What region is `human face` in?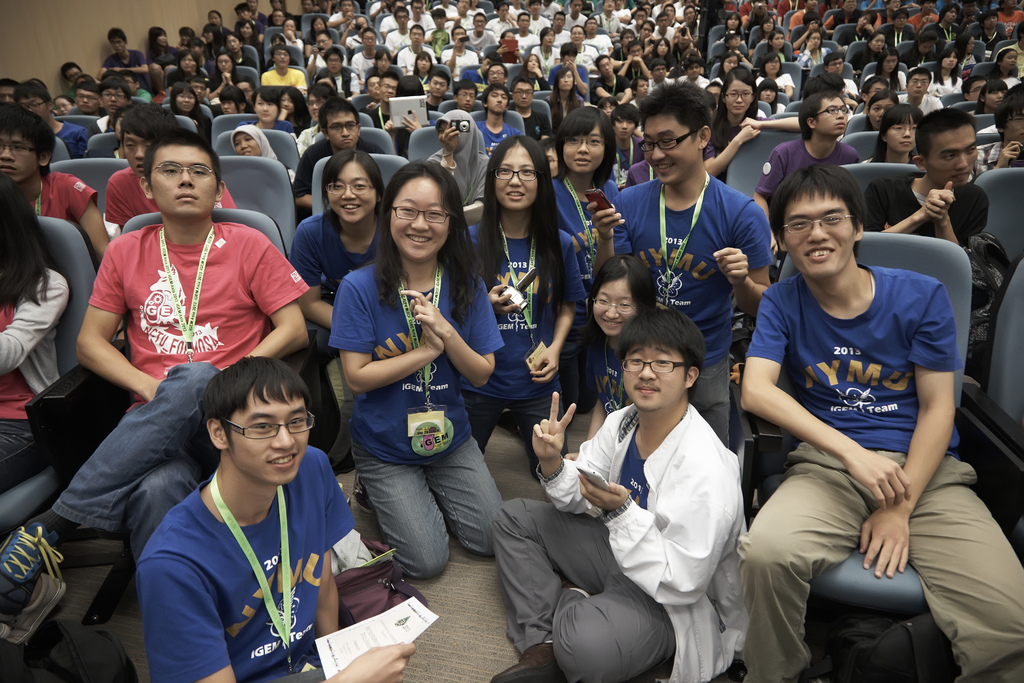
810, 33, 821, 49.
